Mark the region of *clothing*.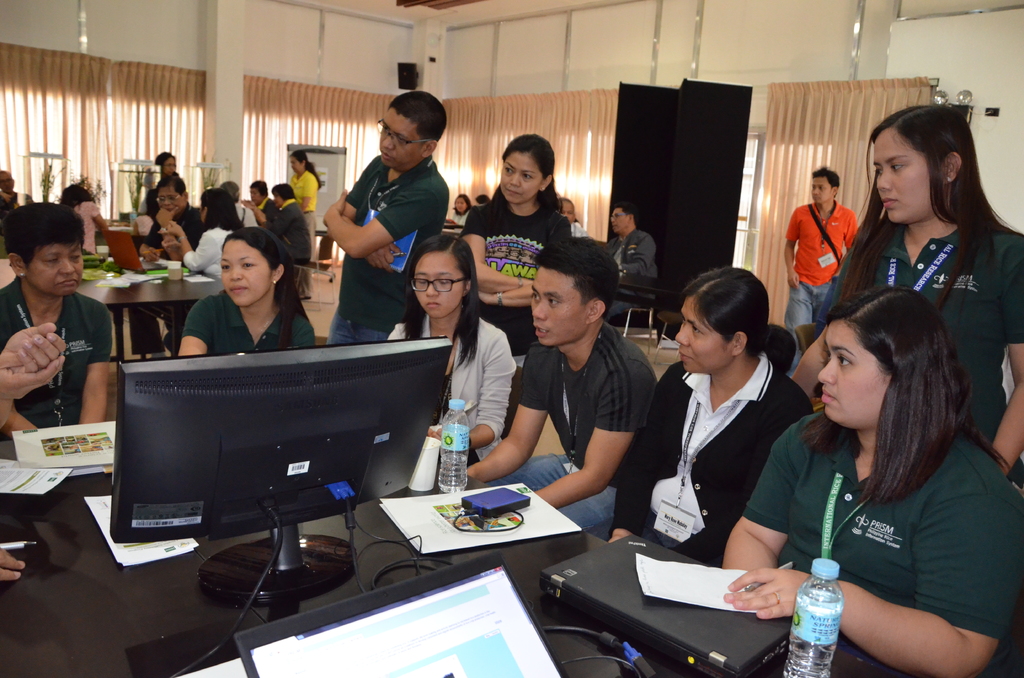
Region: select_region(447, 210, 471, 228).
